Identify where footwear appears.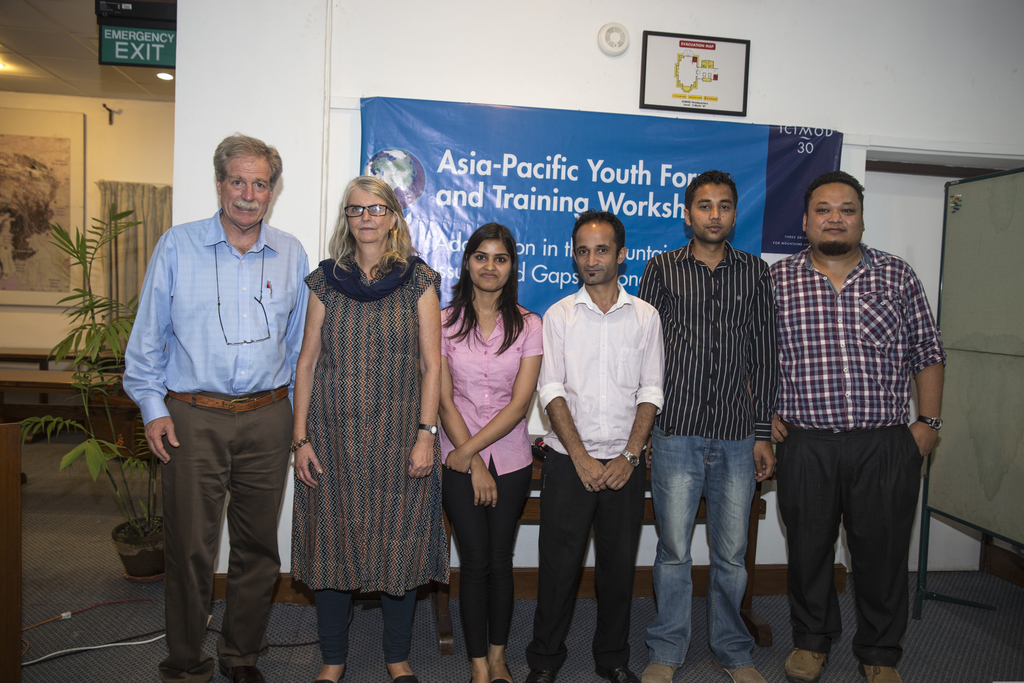
Appears at (left=642, top=662, right=671, bottom=679).
